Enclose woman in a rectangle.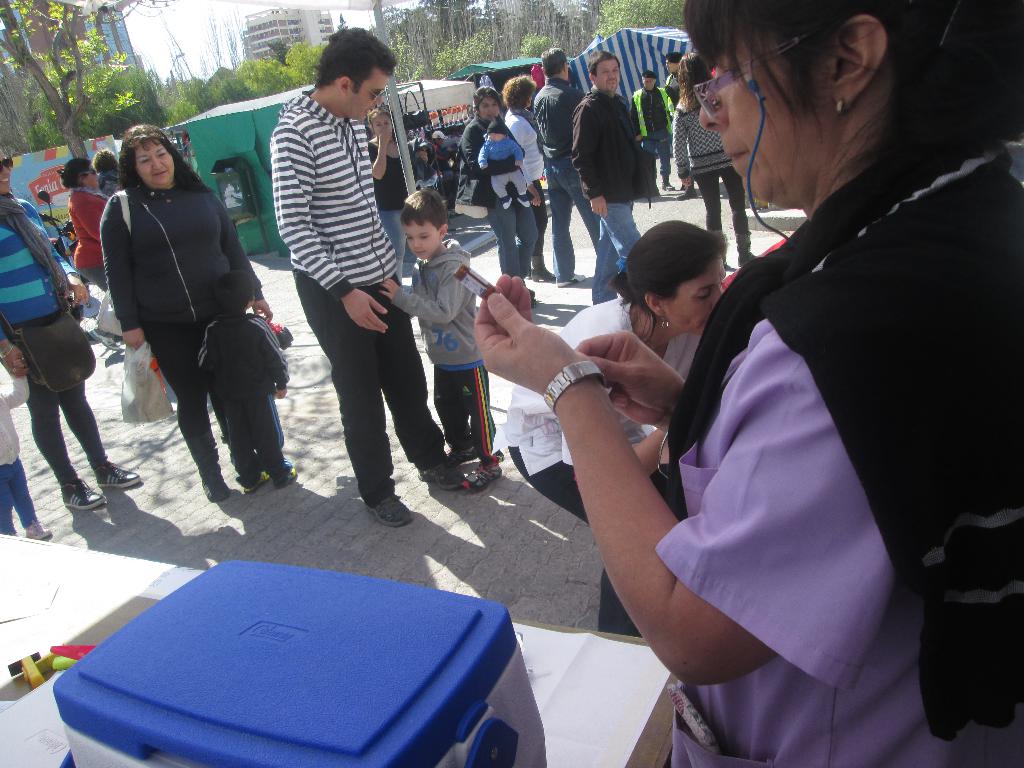
54, 154, 127, 355.
